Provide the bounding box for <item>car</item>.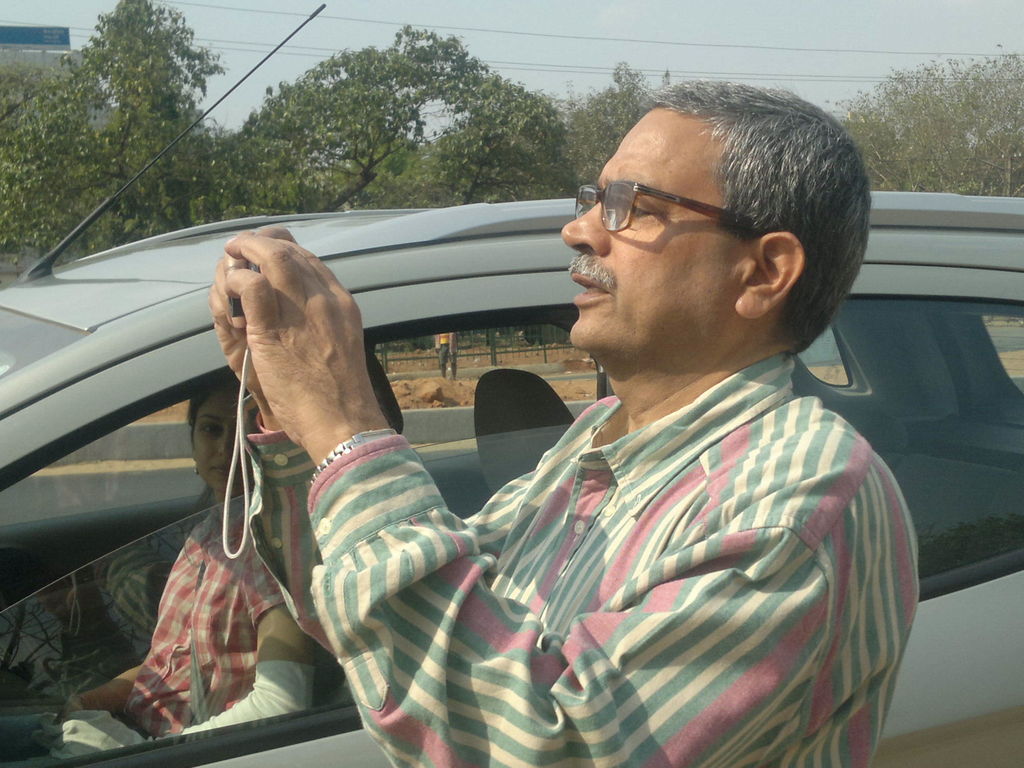
[28,170,918,756].
